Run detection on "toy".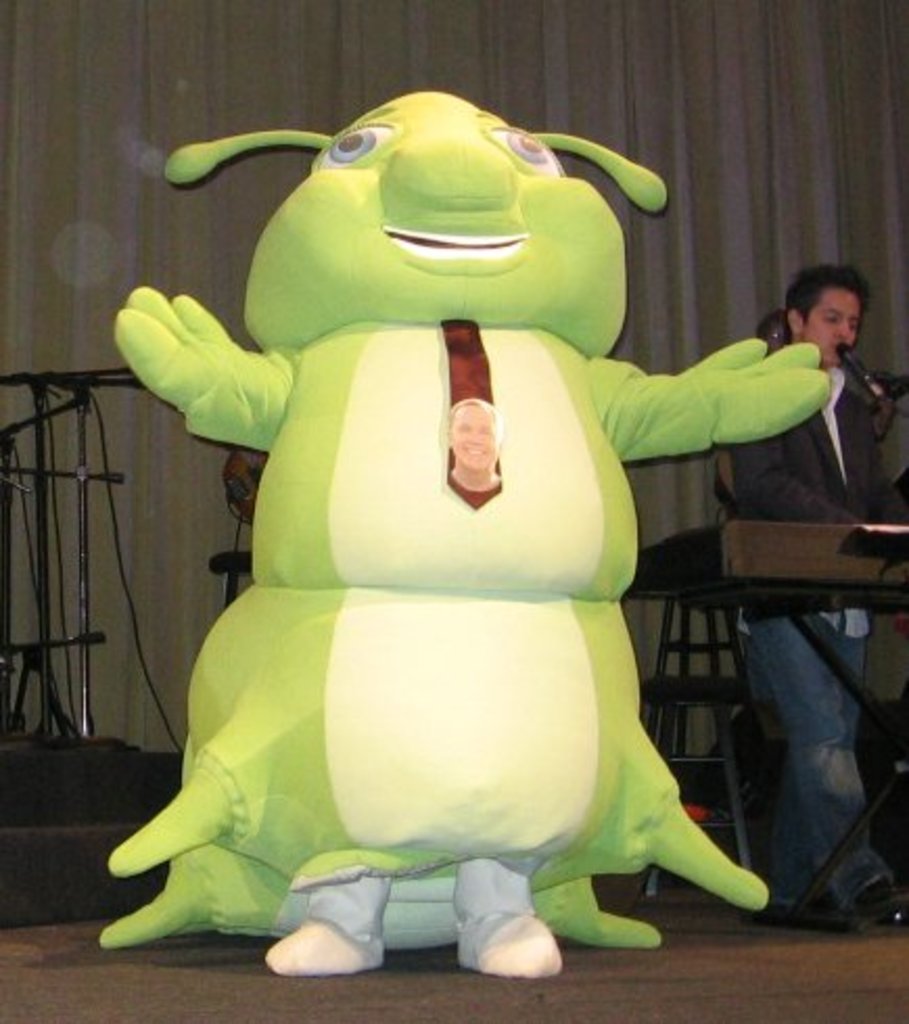
Result: {"left": 138, "top": 125, "right": 717, "bottom": 922}.
